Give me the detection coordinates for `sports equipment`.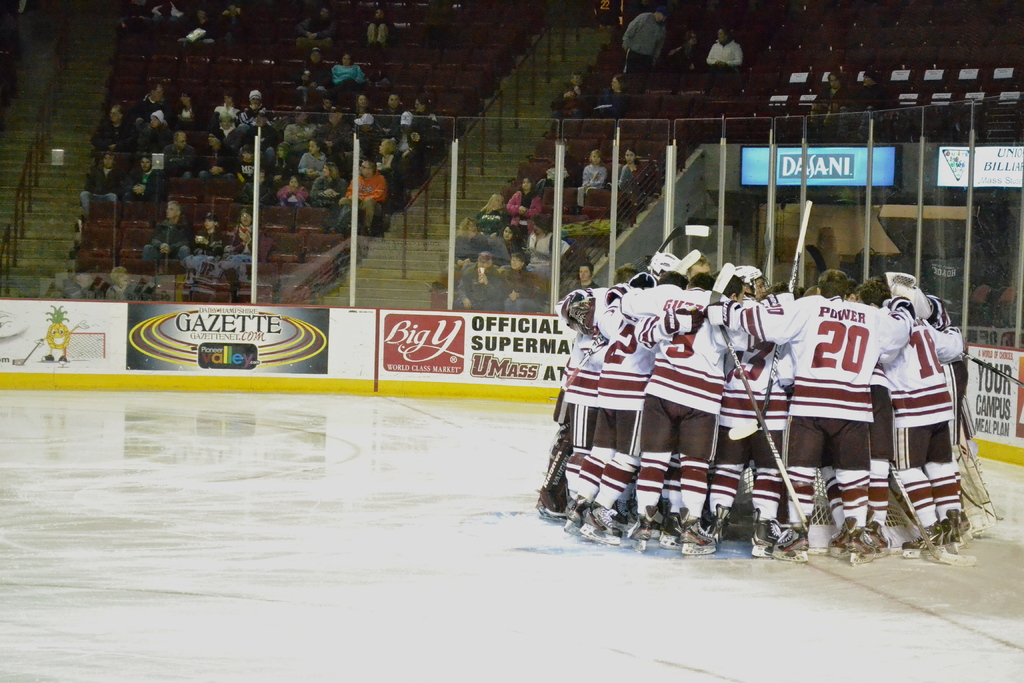
(left=901, top=522, right=942, bottom=557).
